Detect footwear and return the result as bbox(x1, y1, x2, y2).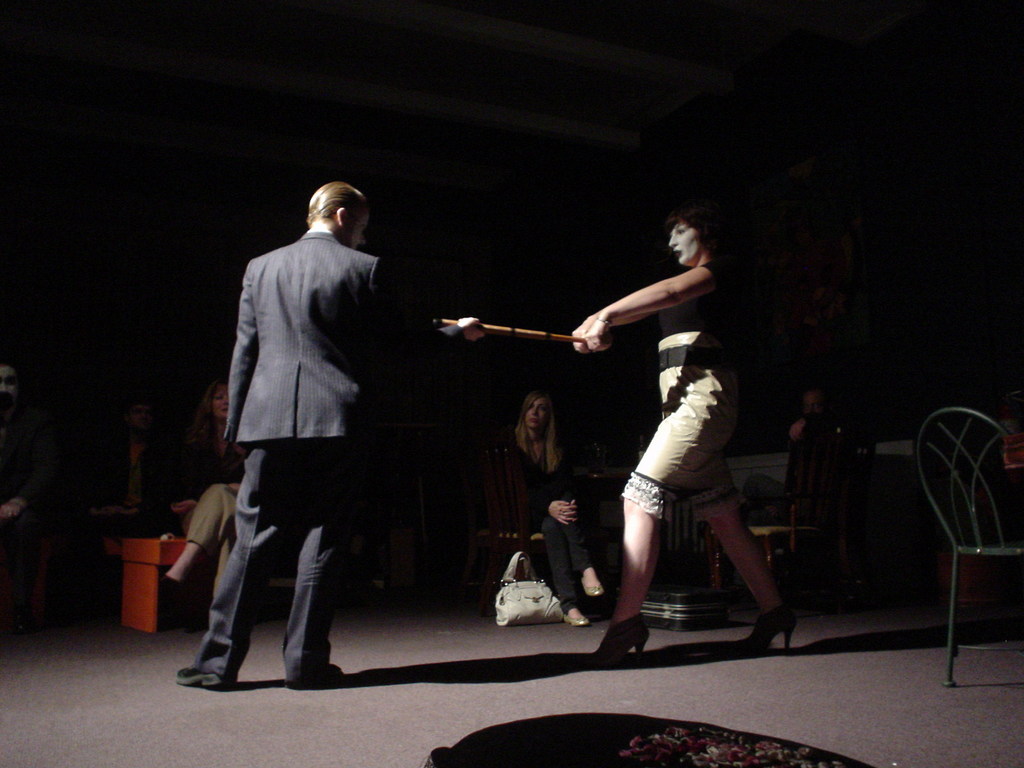
bbox(280, 644, 348, 695).
